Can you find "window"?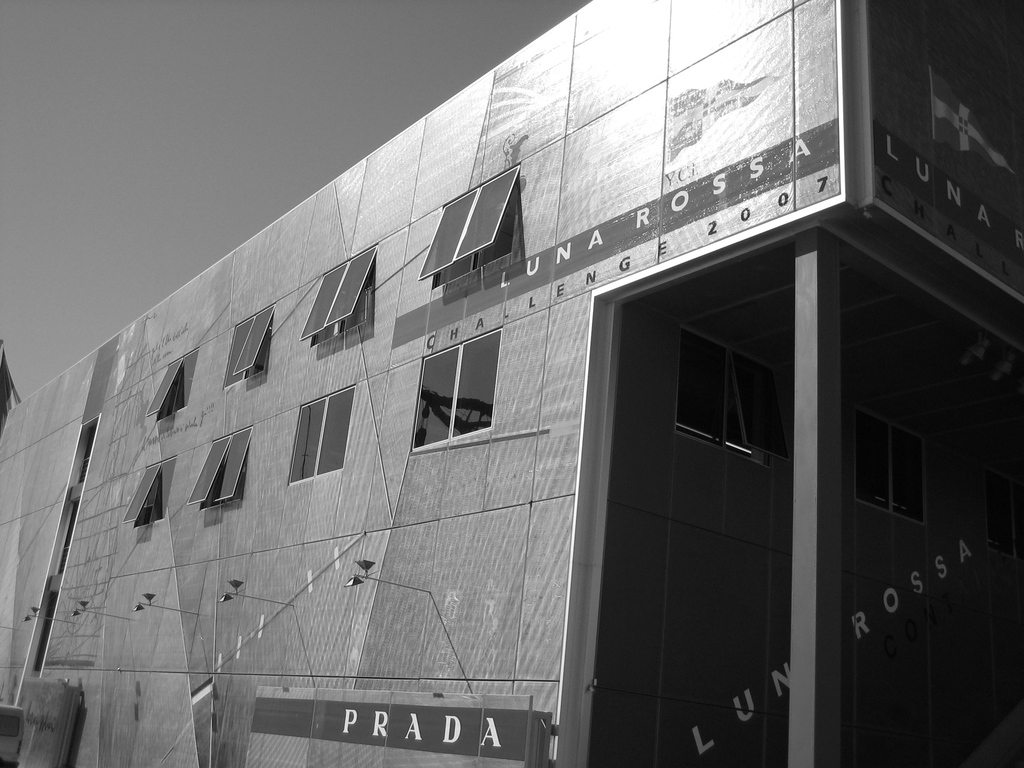
Yes, bounding box: {"left": 301, "top": 245, "right": 380, "bottom": 346}.
